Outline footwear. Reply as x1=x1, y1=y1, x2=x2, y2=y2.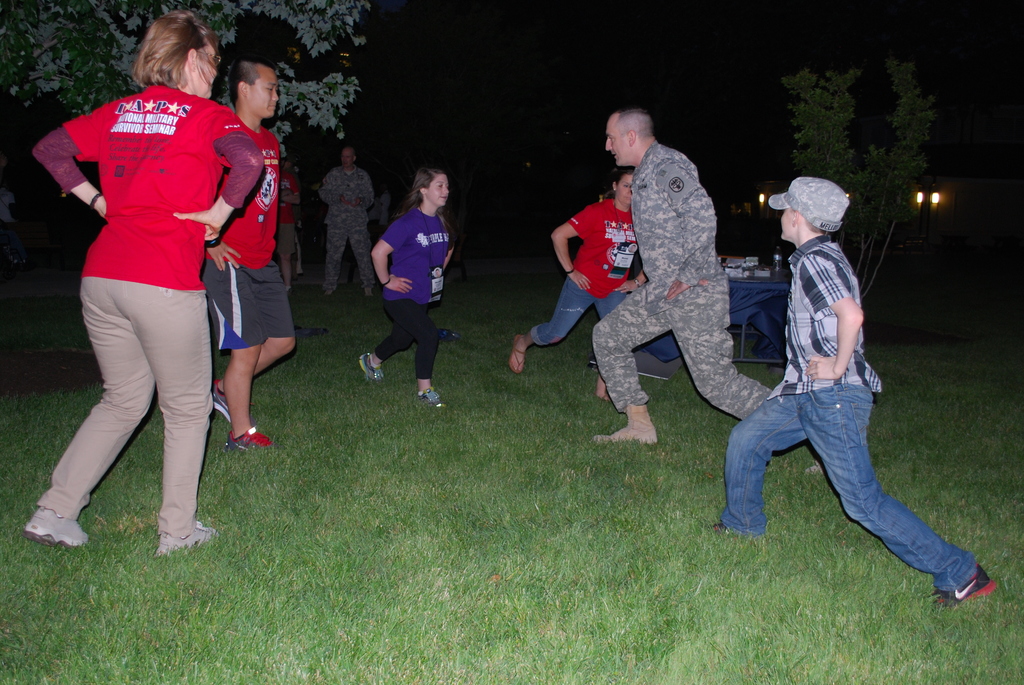
x1=508, y1=331, x2=527, y2=376.
